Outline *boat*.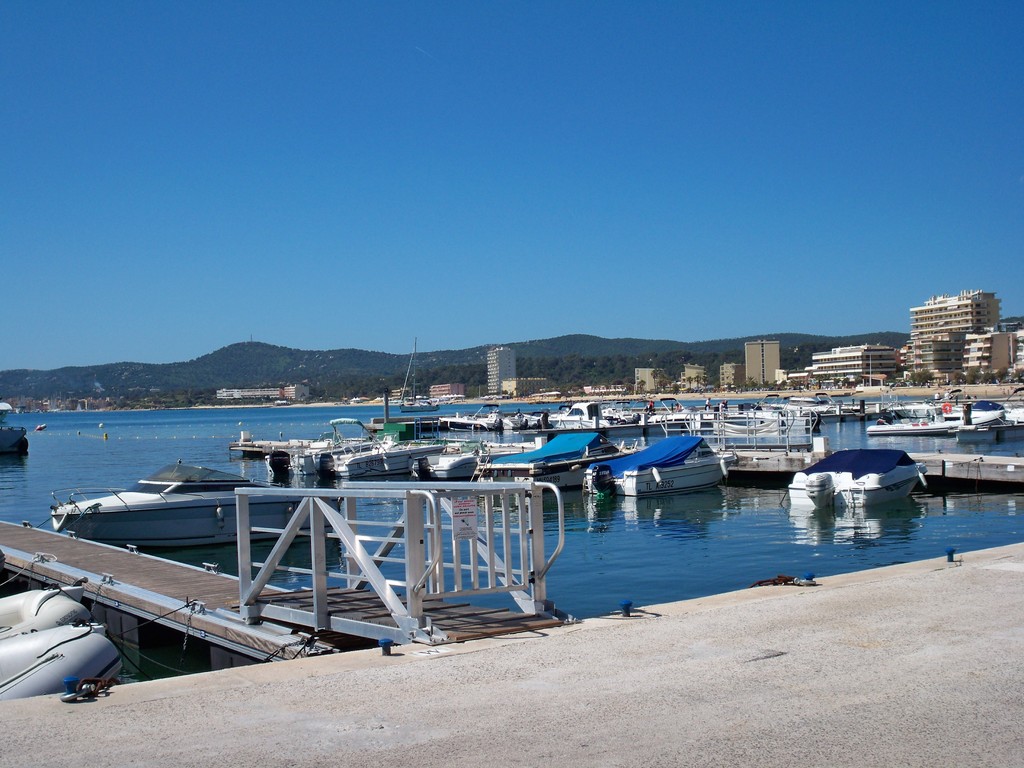
Outline: BBox(56, 465, 340, 547).
